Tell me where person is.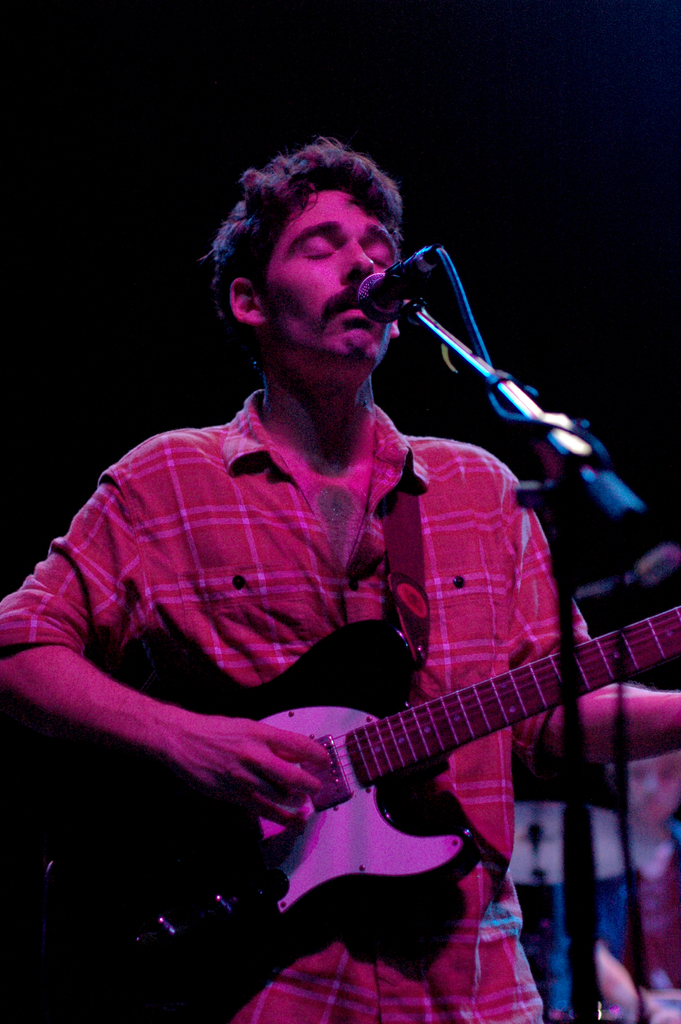
person is at left=112, top=146, right=647, bottom=1023.
